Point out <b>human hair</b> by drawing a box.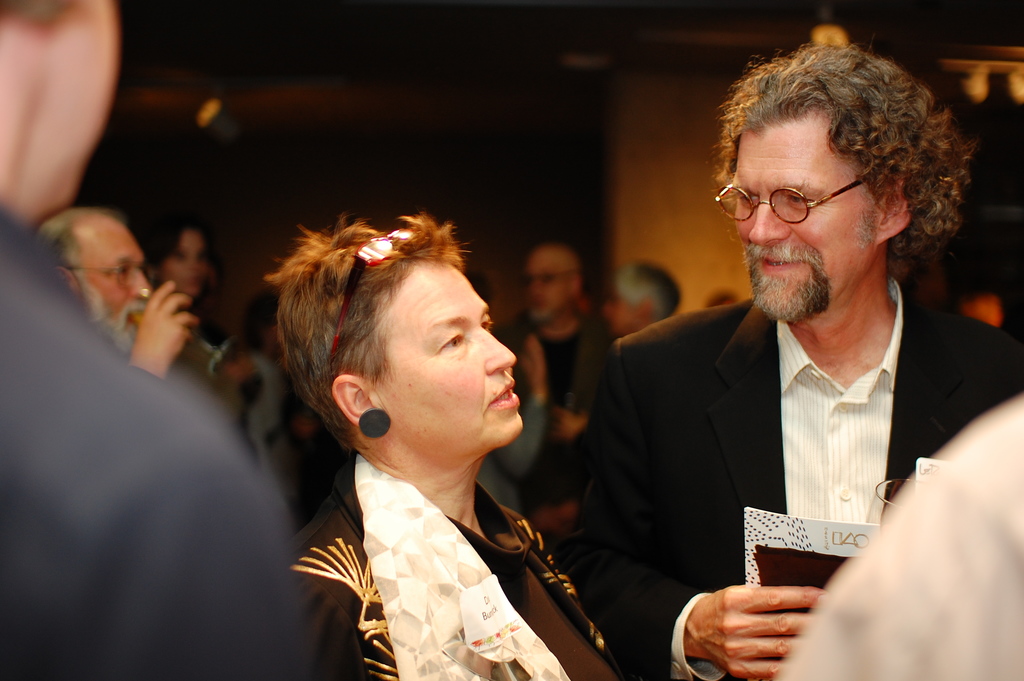
619/263/676/315.
